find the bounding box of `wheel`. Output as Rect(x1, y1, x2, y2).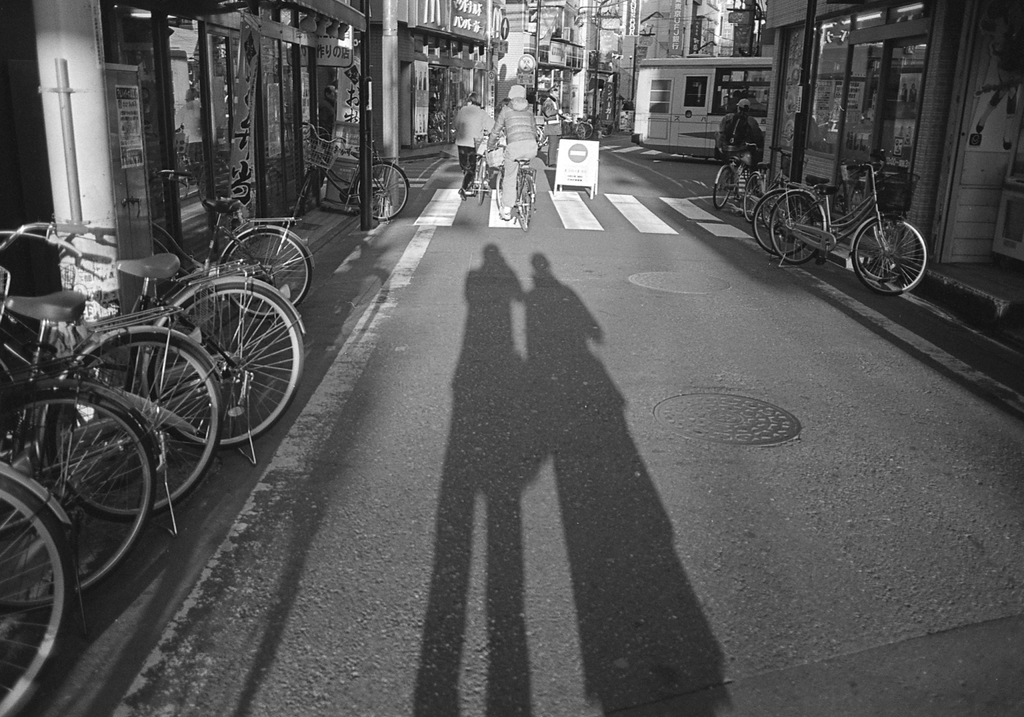
Rect(744, 175, 769, 224).
